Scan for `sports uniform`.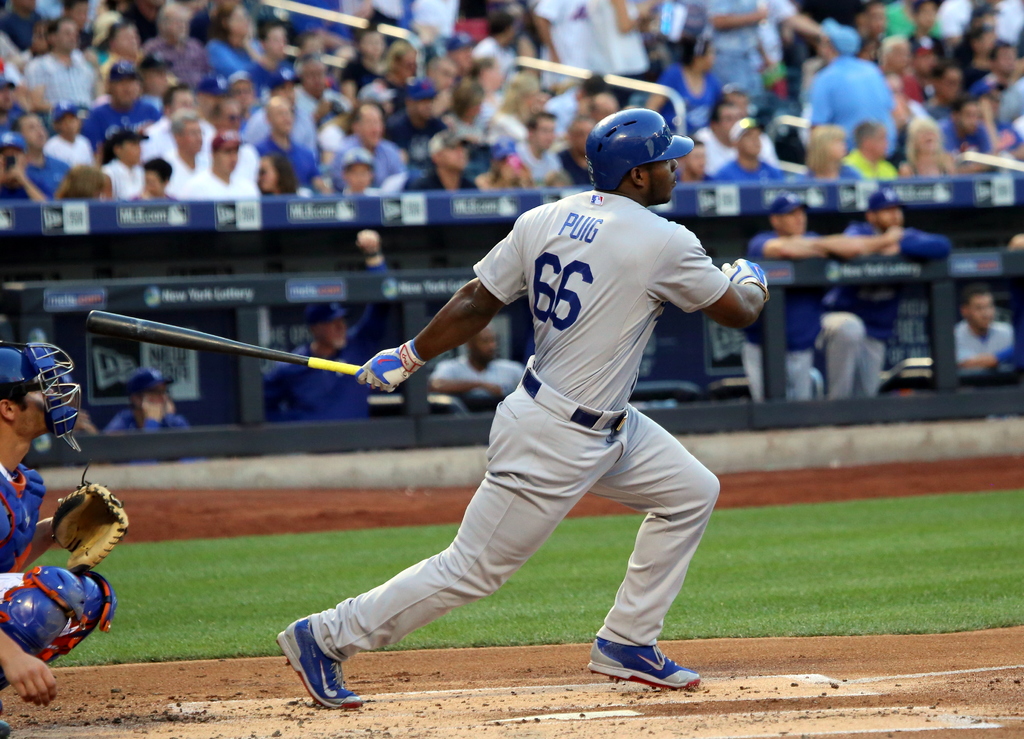
Scan result: [x1=0, y1=337, x2=122, y2=738].
